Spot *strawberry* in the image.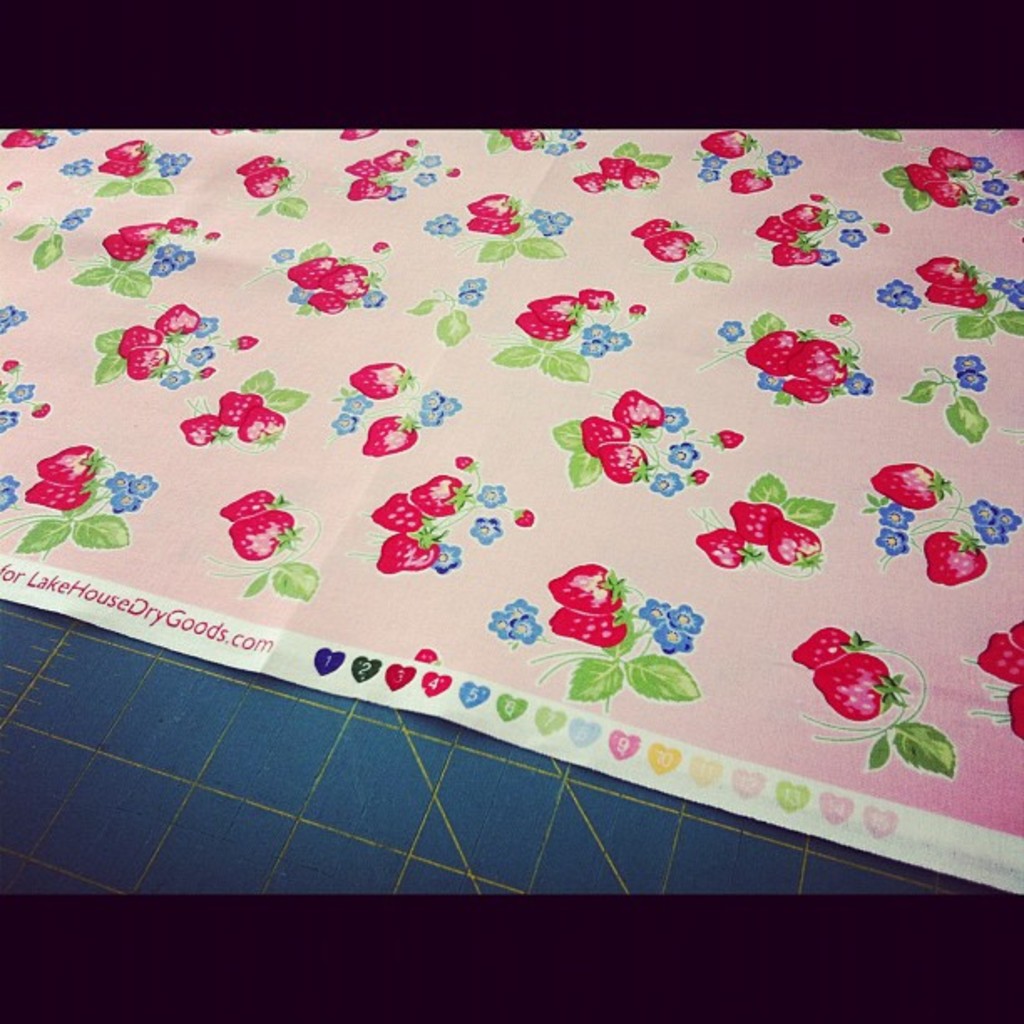
*strawberry* found at {"left": 288, "top": 254, "right": 335, "bottom": 291}.
